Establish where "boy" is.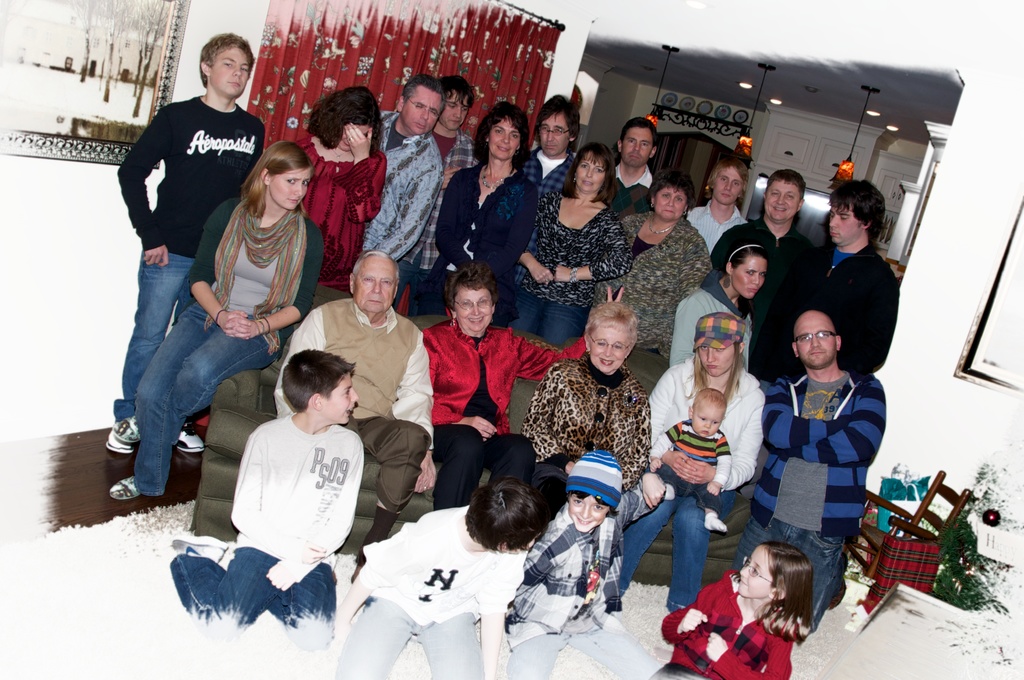
Established at box=[391, 72, 477, 320].
